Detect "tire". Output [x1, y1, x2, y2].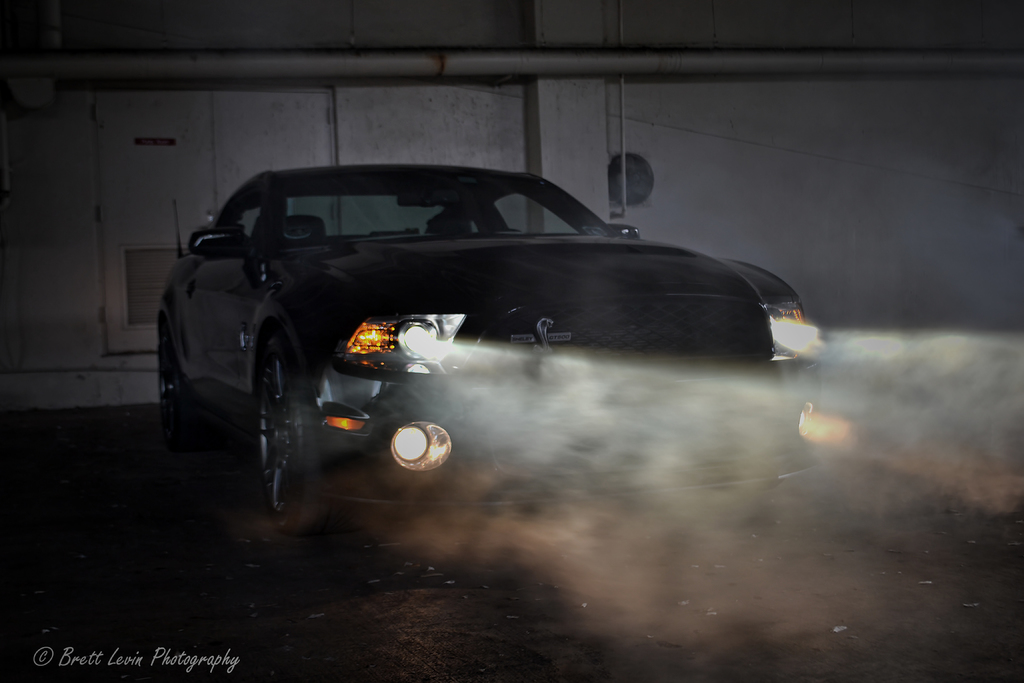
[159, 320, 217, 449].
